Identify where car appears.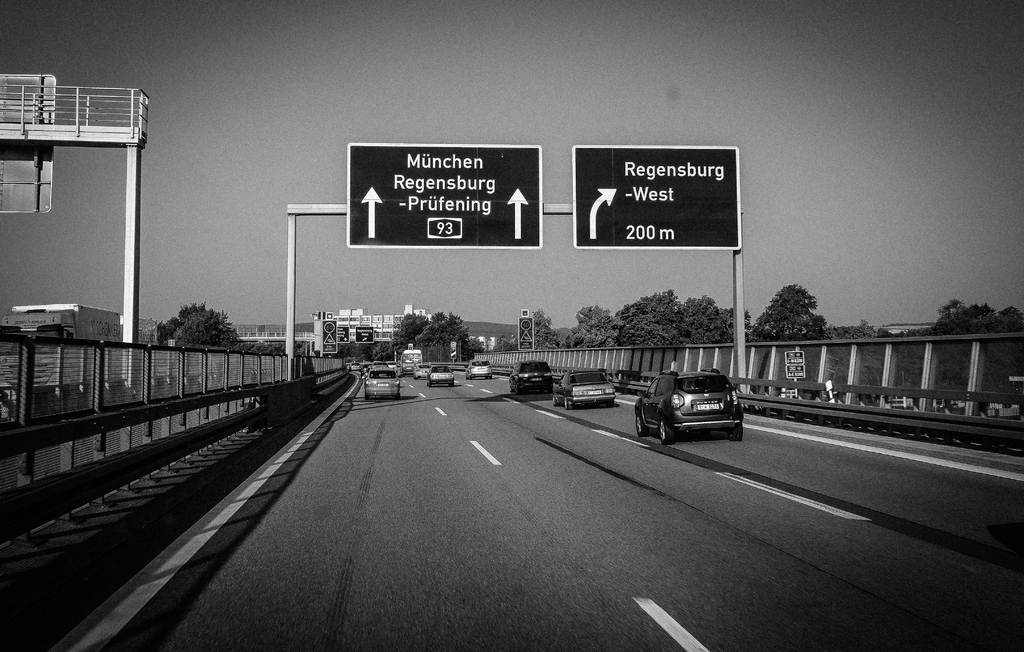
Appears at [510, 361, 560, 390].
